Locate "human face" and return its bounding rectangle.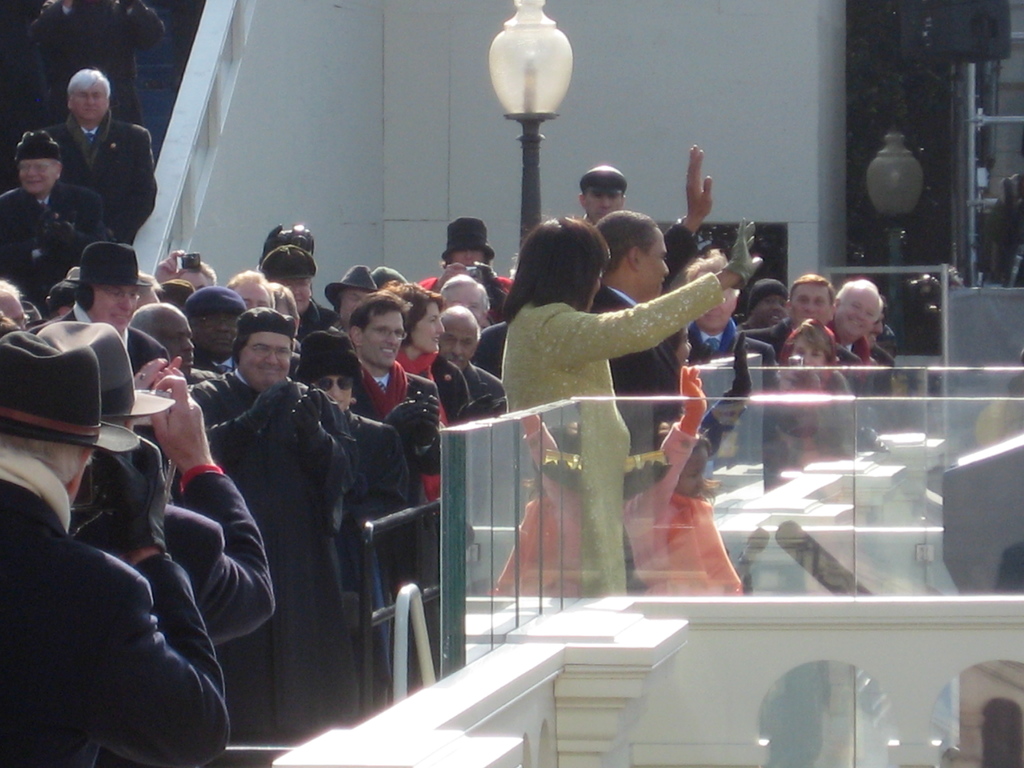
582 188 623 221.
